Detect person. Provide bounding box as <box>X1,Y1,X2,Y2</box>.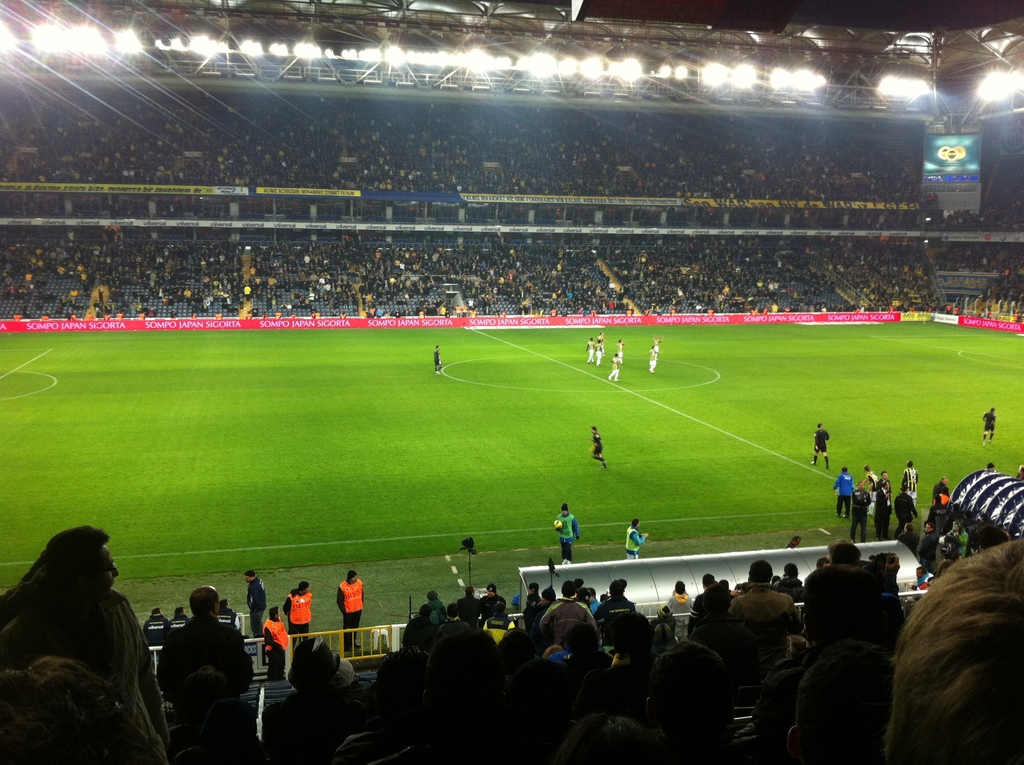
<box>646,341,659,374</box>.
